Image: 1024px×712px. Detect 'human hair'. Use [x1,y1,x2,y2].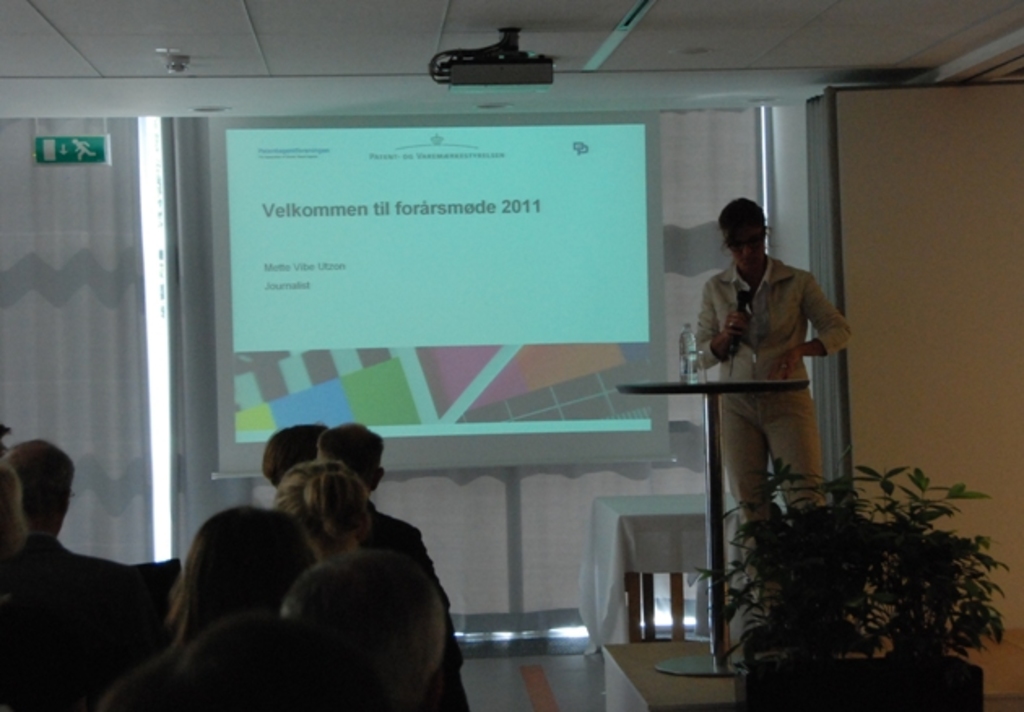
[268,457,374,553].
